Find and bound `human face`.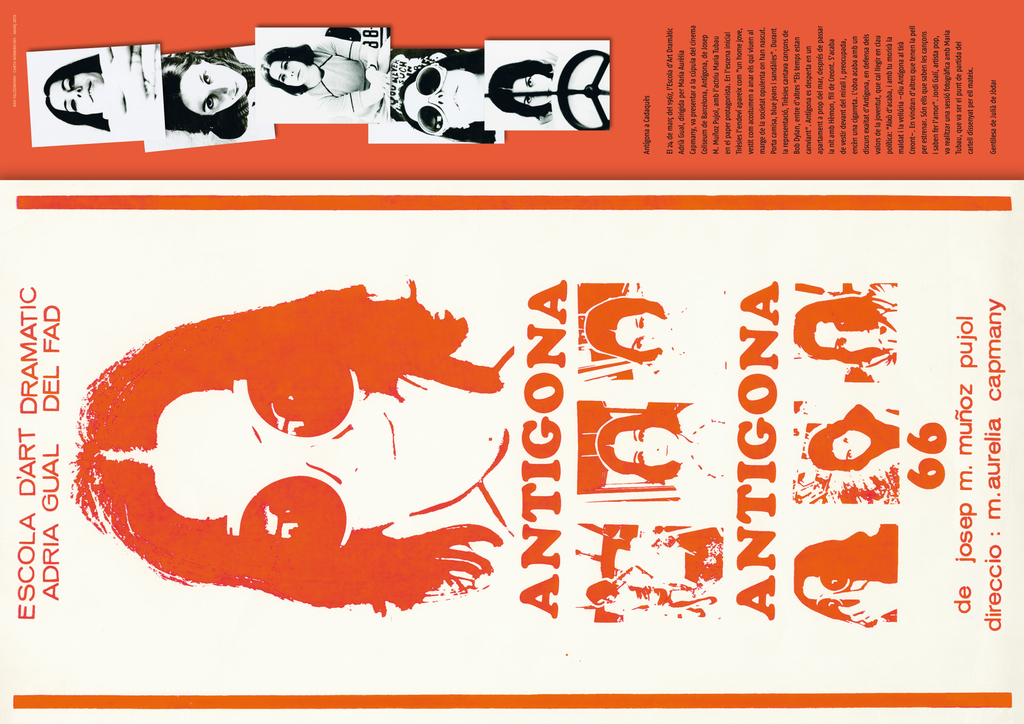
Bound: <bbox>185, 60, 246, 118</bbox>.
